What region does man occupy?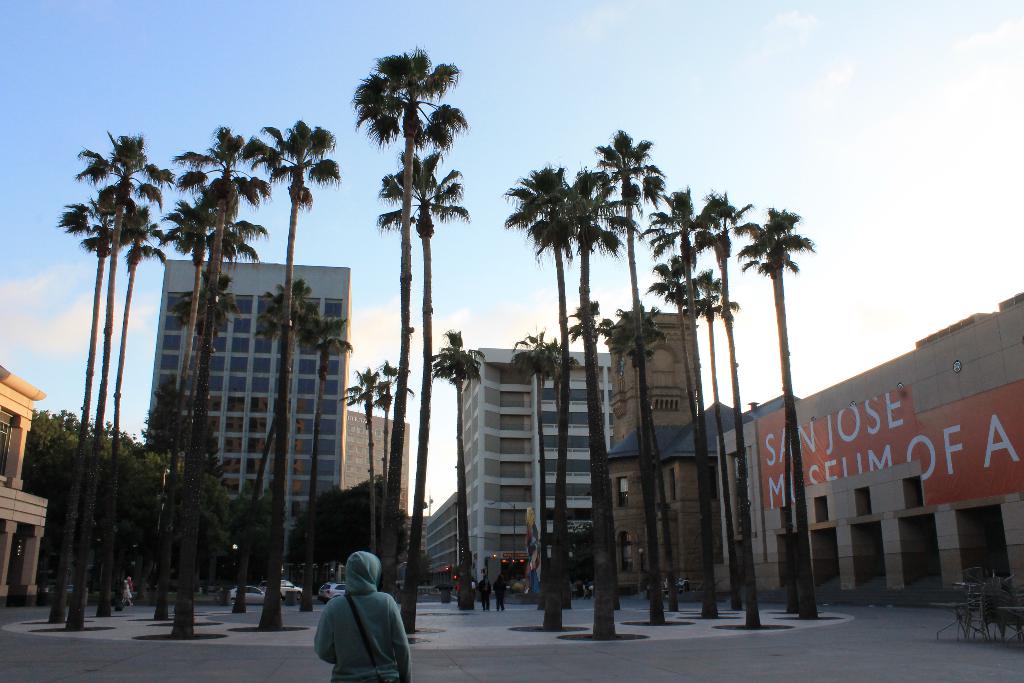
select_region(479, 573, 490, 612).
